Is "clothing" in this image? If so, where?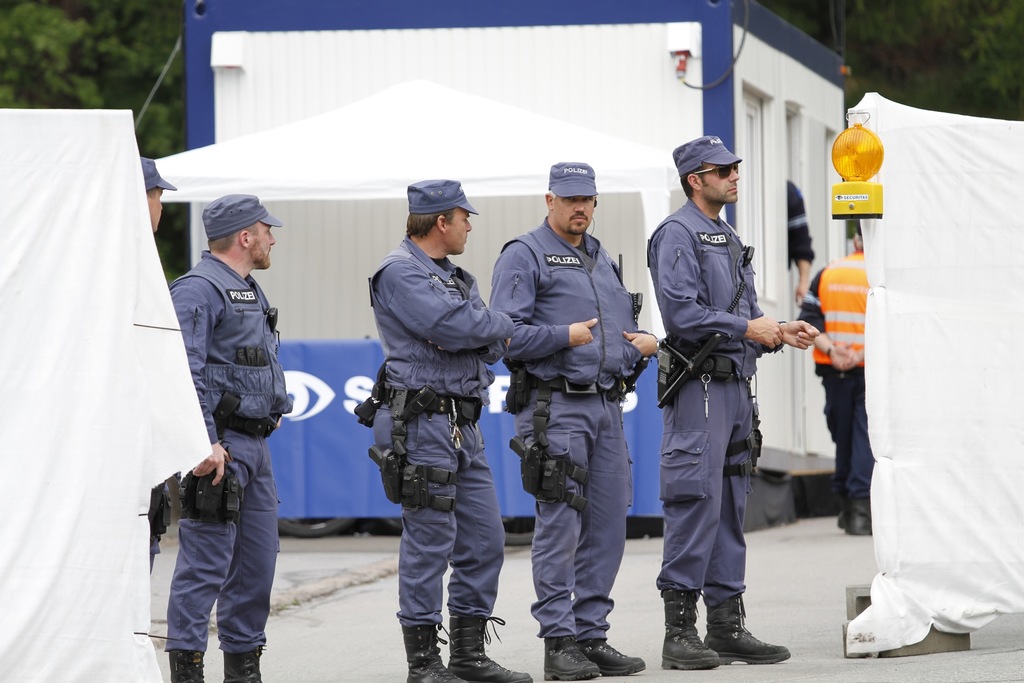
Yes, at bbox=(367, 236, 504, 641).
